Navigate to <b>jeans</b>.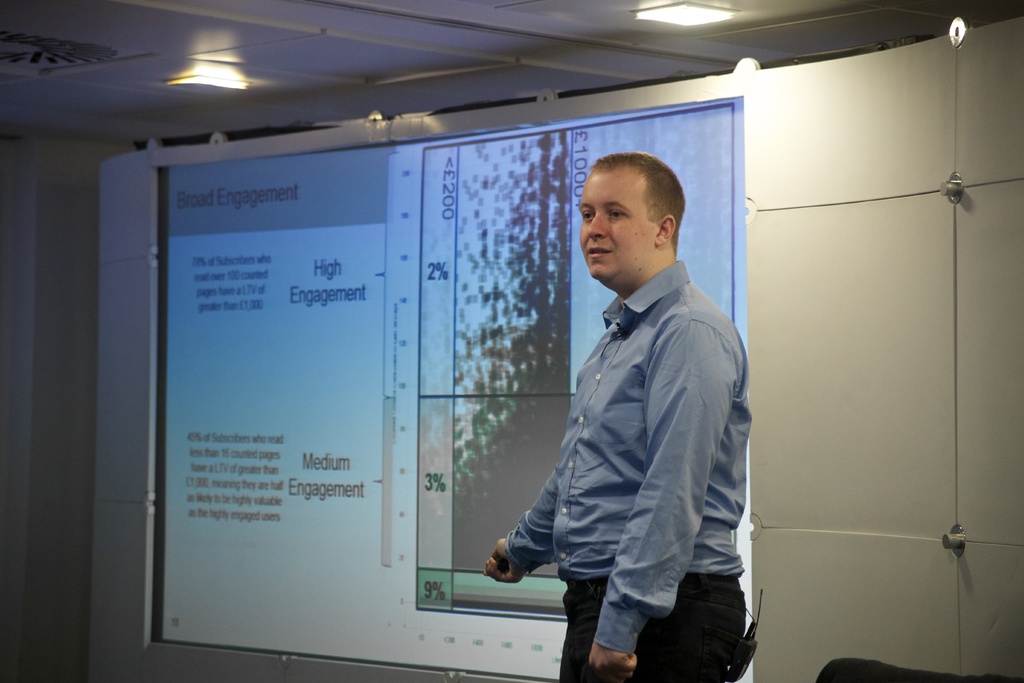
Navigation target: (538, 565, 763, 670).
